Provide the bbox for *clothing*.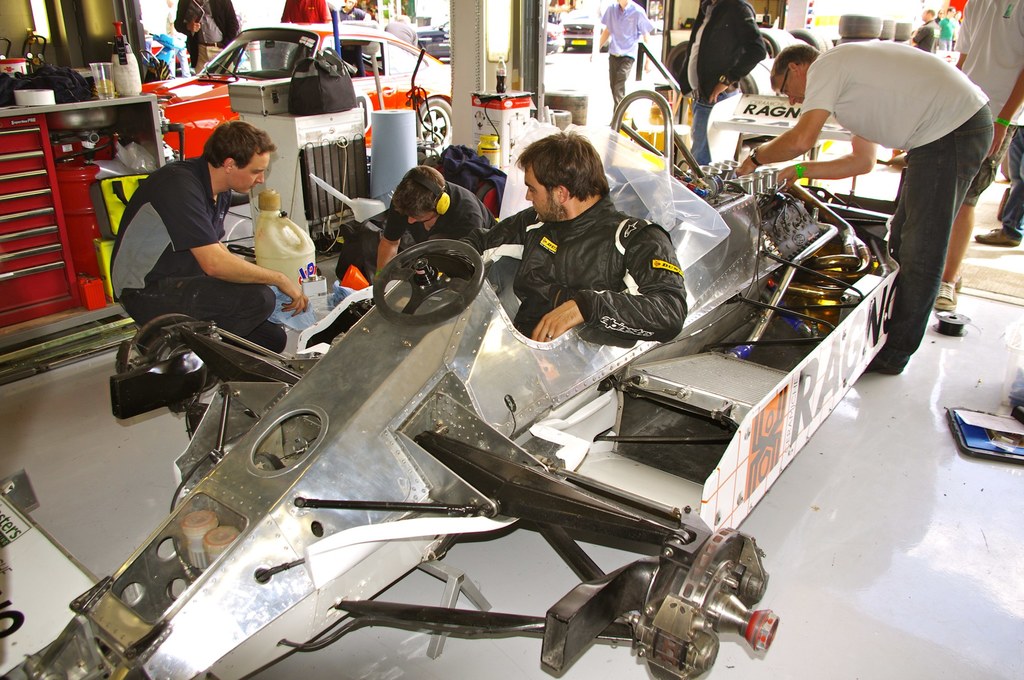
x1=102, y1=158, x2=289, y2=342.
